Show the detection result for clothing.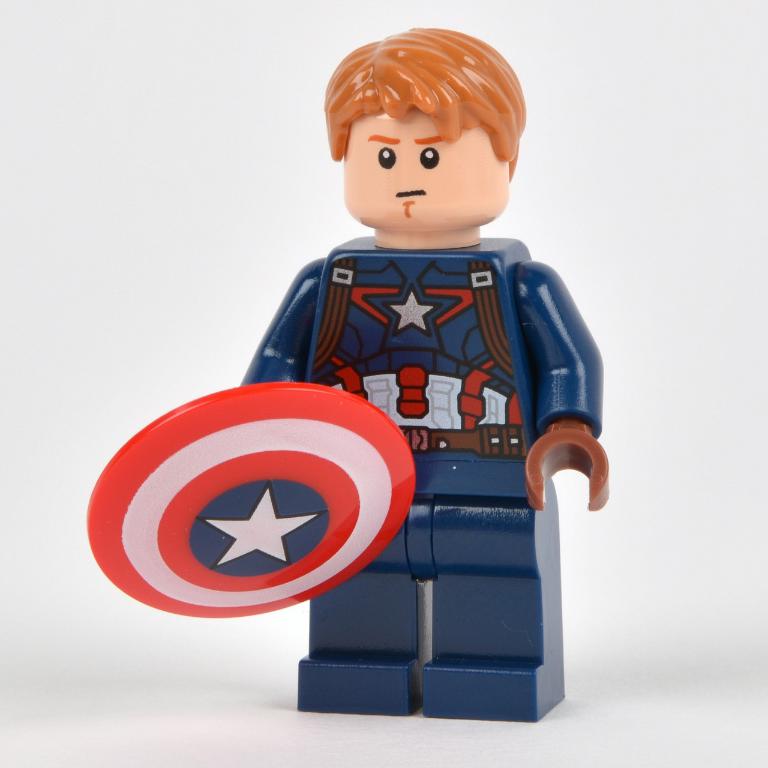
<bbox>251, 195, 589, 692</bbox>.
